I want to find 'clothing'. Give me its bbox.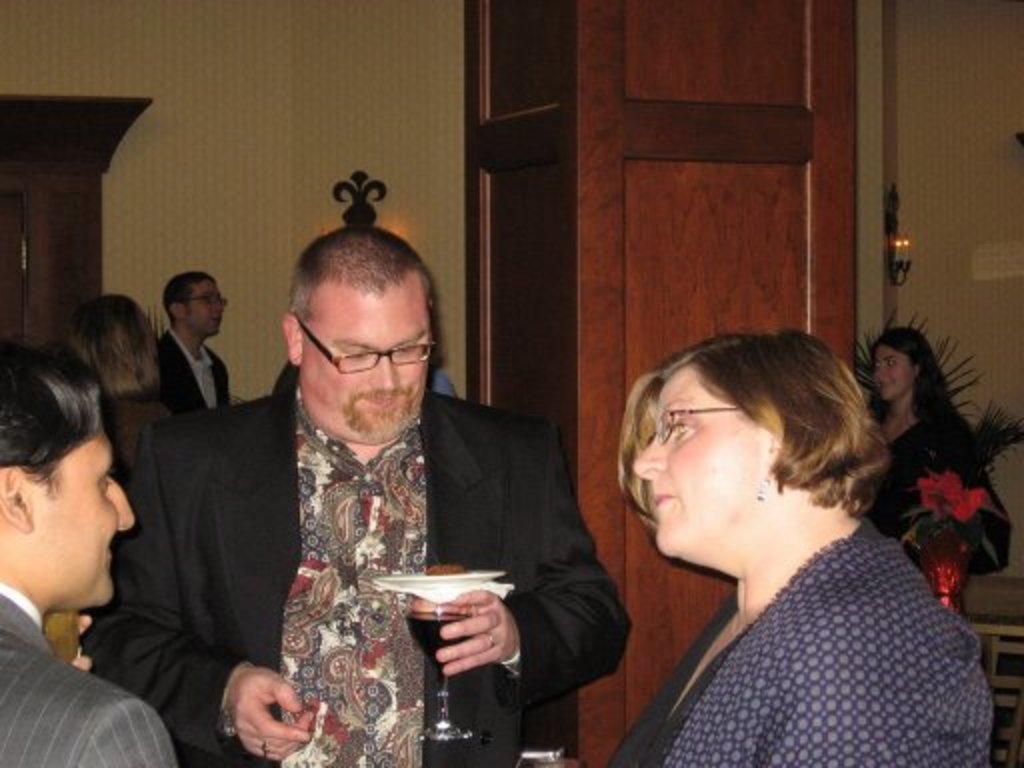
region(164, 326, 234, 408).
